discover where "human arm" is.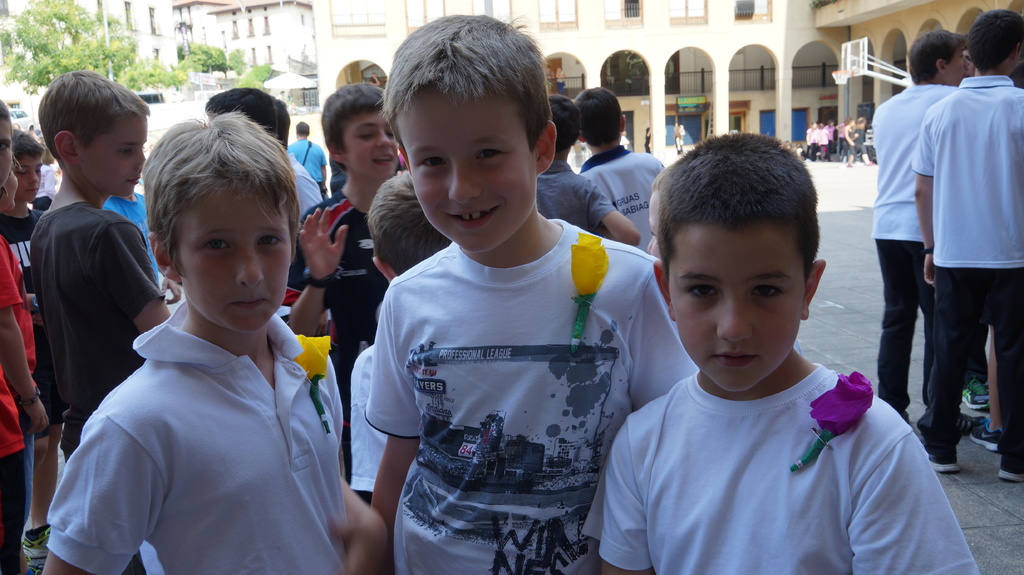
Discovered at [34,402,138,574].
